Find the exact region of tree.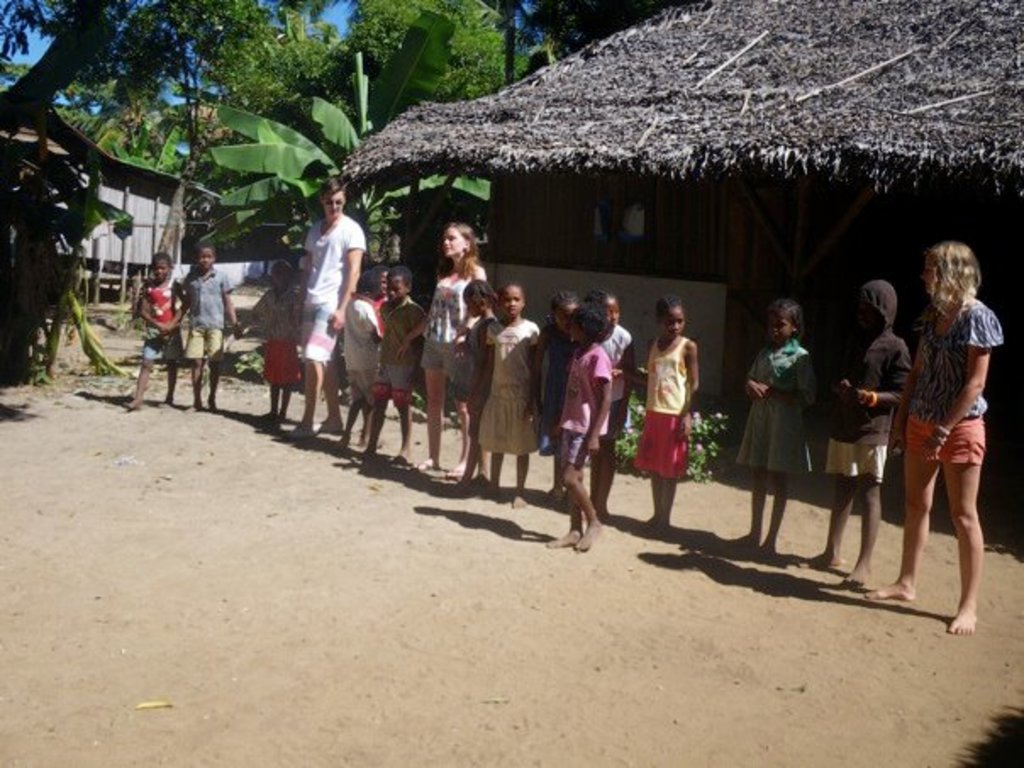
Exact region: [107, 105, 205, 175].
